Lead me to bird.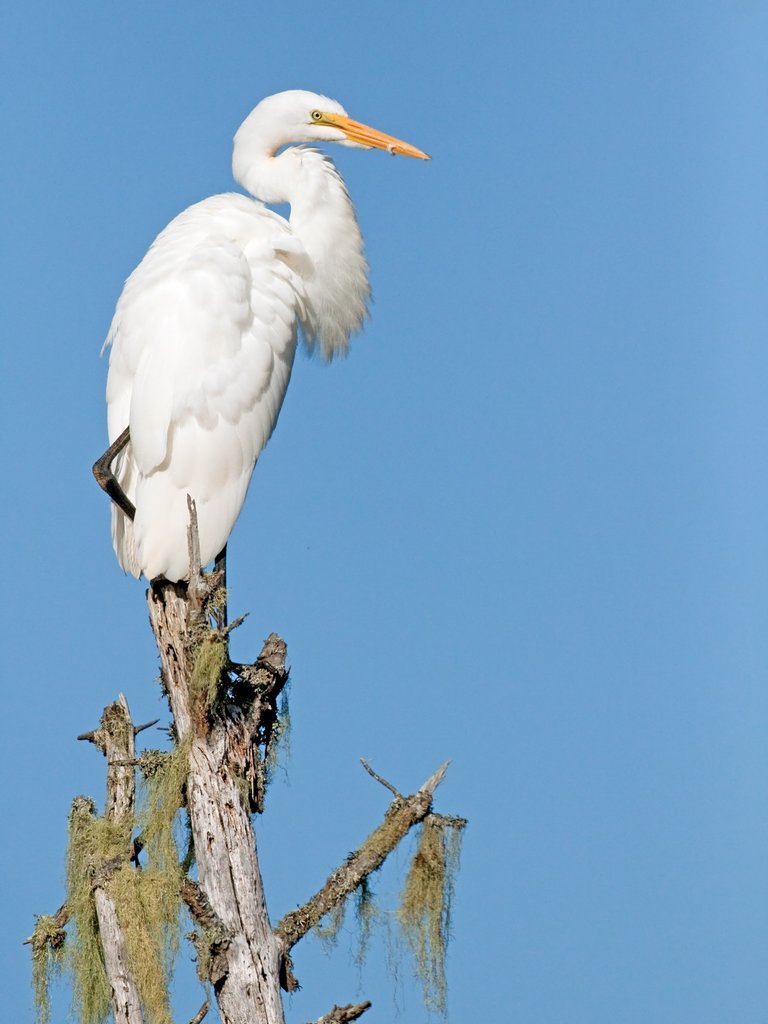
Lead to (x1=95, y1=77, x2=394, y2=685).
